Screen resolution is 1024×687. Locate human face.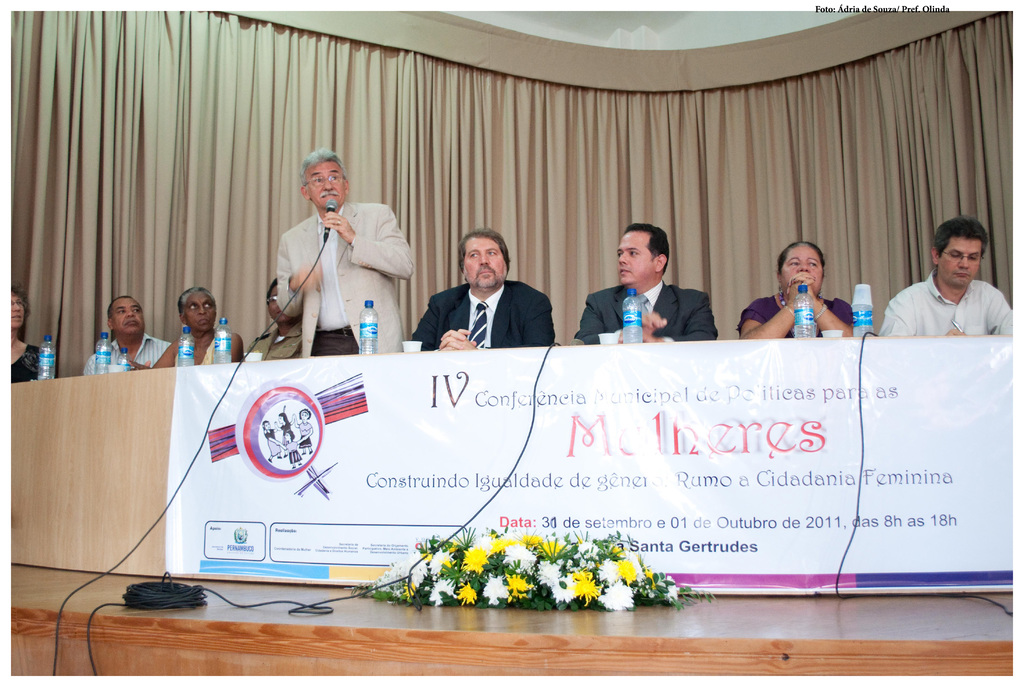
269:287:294:328.
